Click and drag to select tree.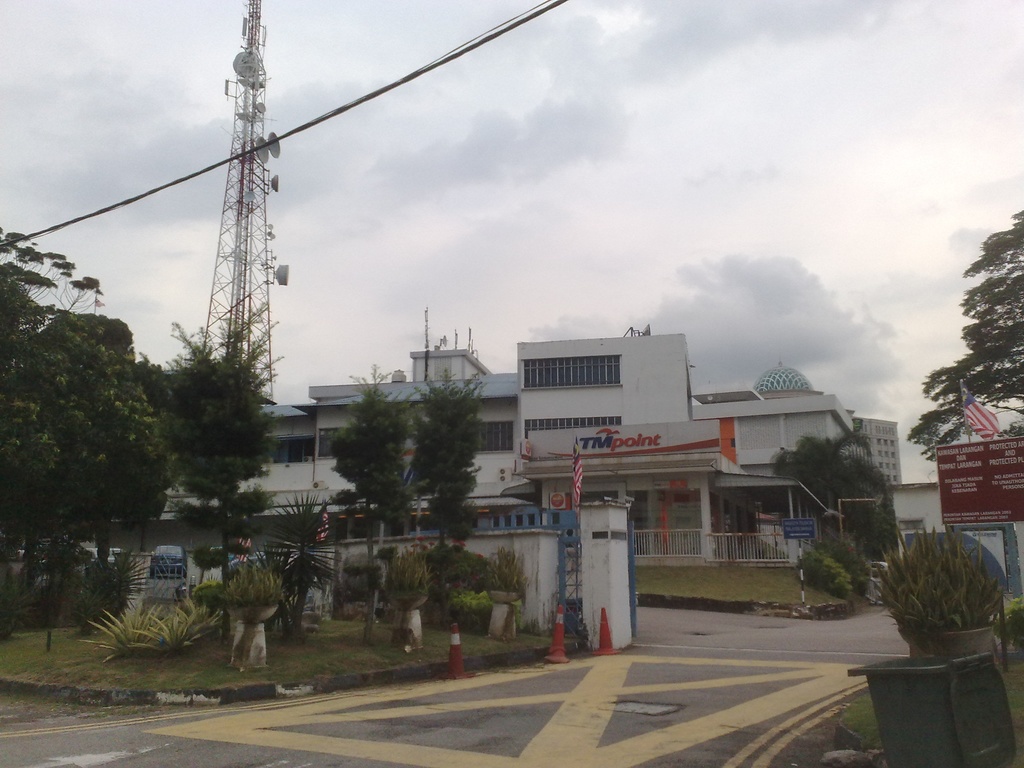
Selection: x1=148 y1=301 x2=282 y2=641.
